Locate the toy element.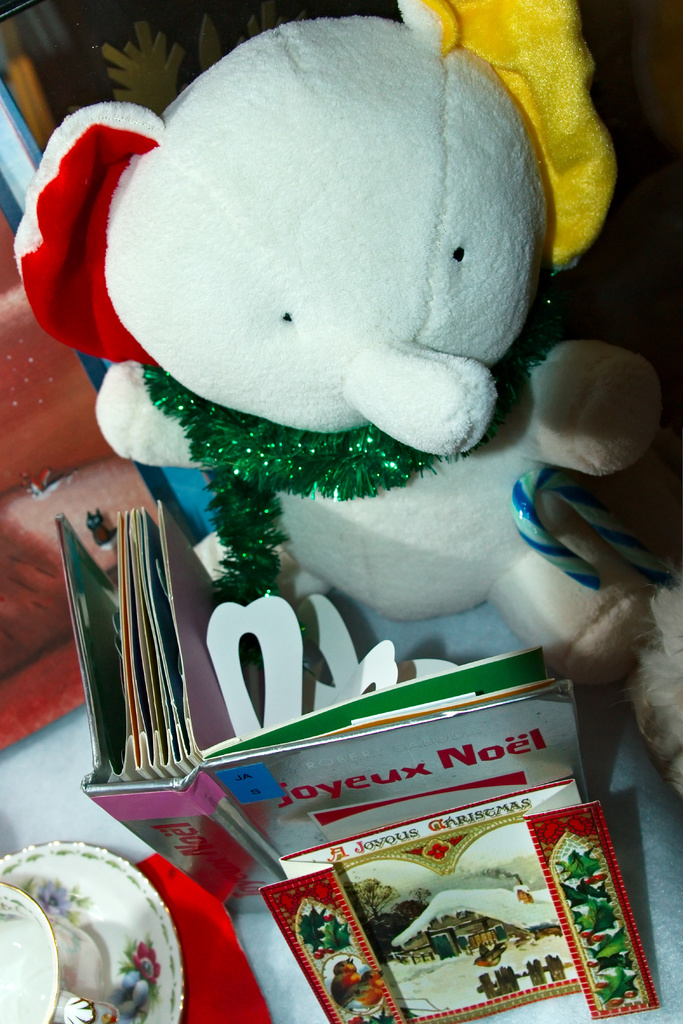
Element bbox: Rect(19, 0, 682, 797).
